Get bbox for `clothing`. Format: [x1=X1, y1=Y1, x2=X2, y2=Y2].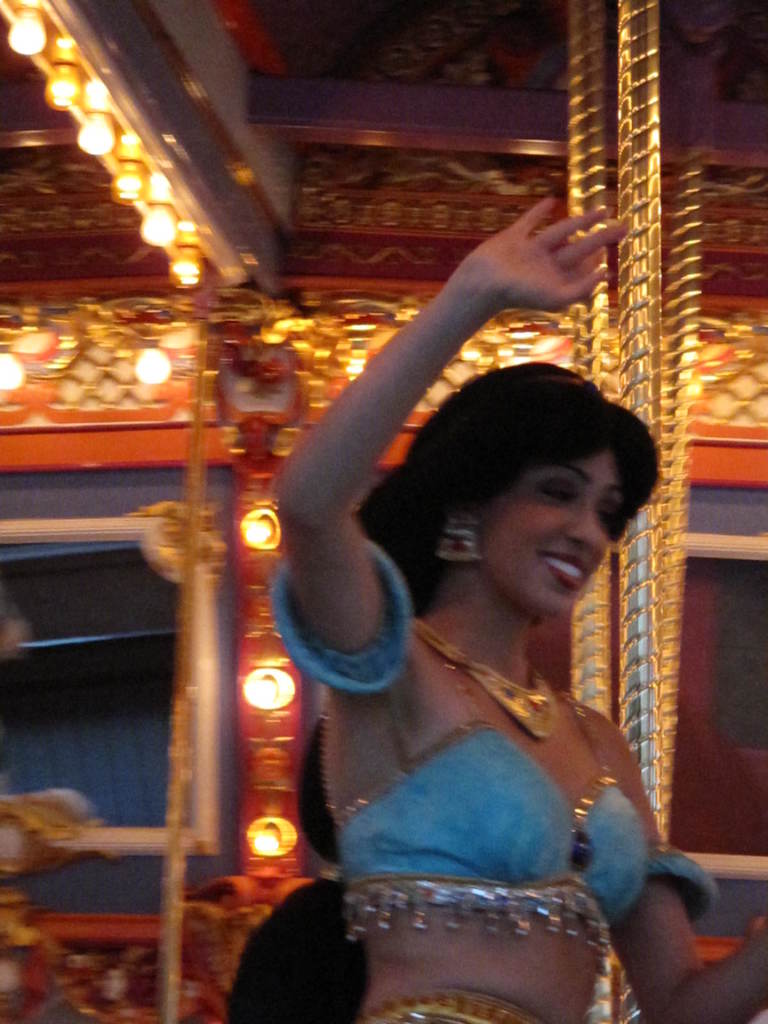
[x1=356, y1=982, x2=552, y2=1023].
